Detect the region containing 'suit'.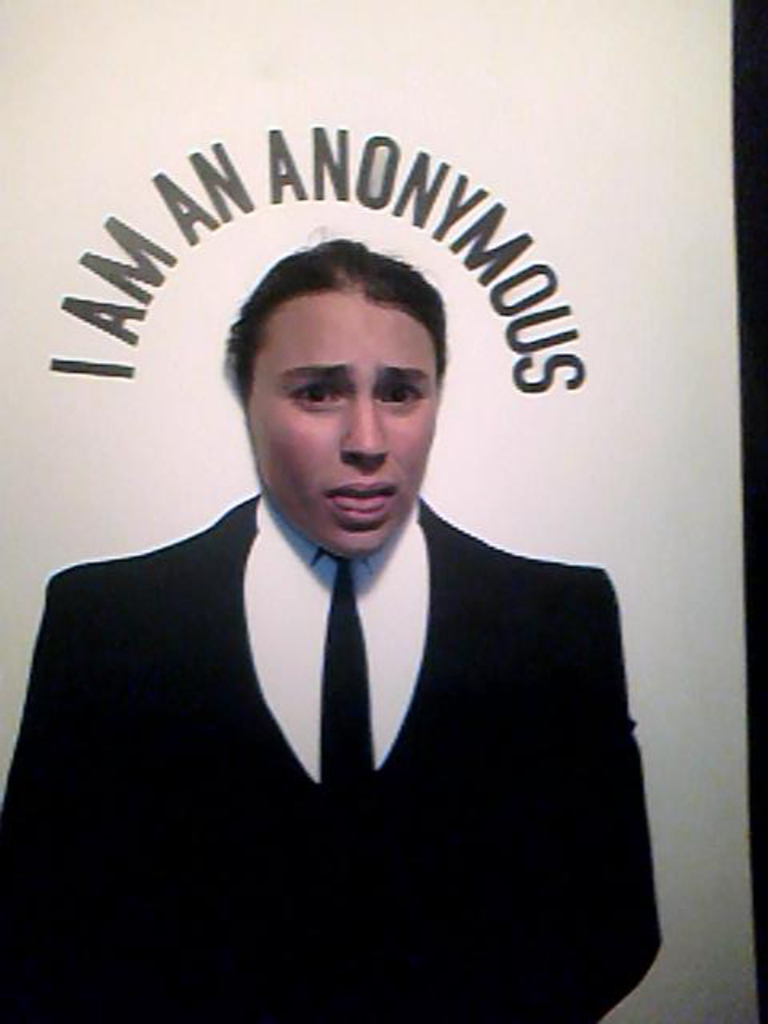
Rect(43, 442, 638, 992).
